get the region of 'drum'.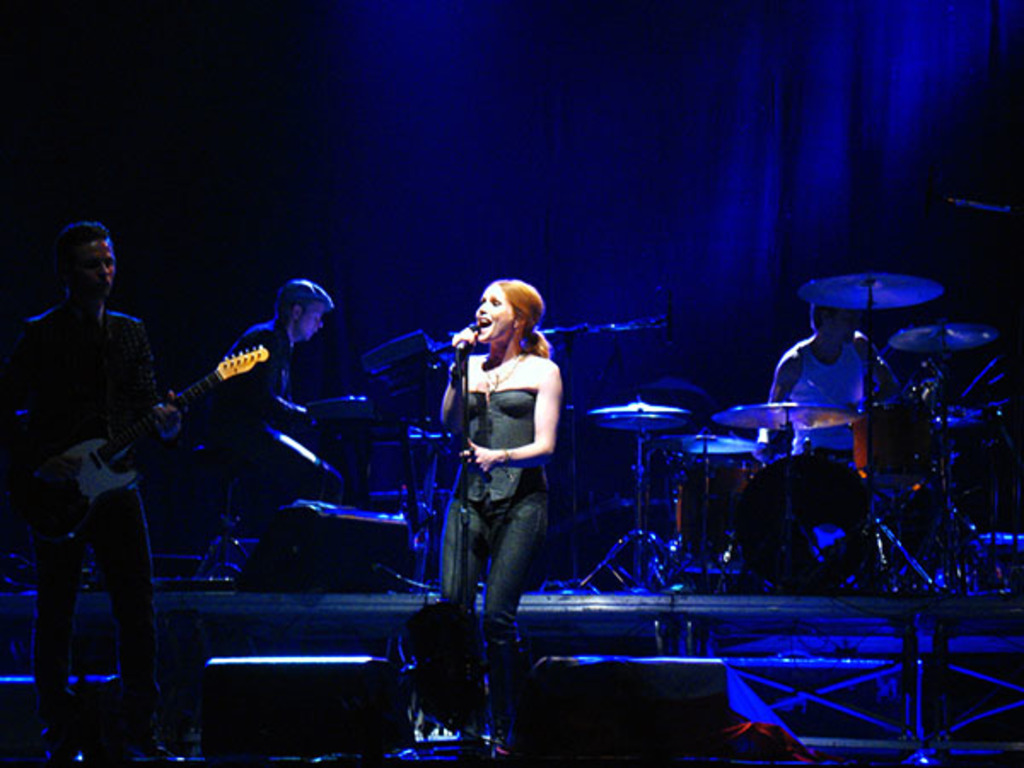
(x1=736, y1=449, x2=876, y2=597).
